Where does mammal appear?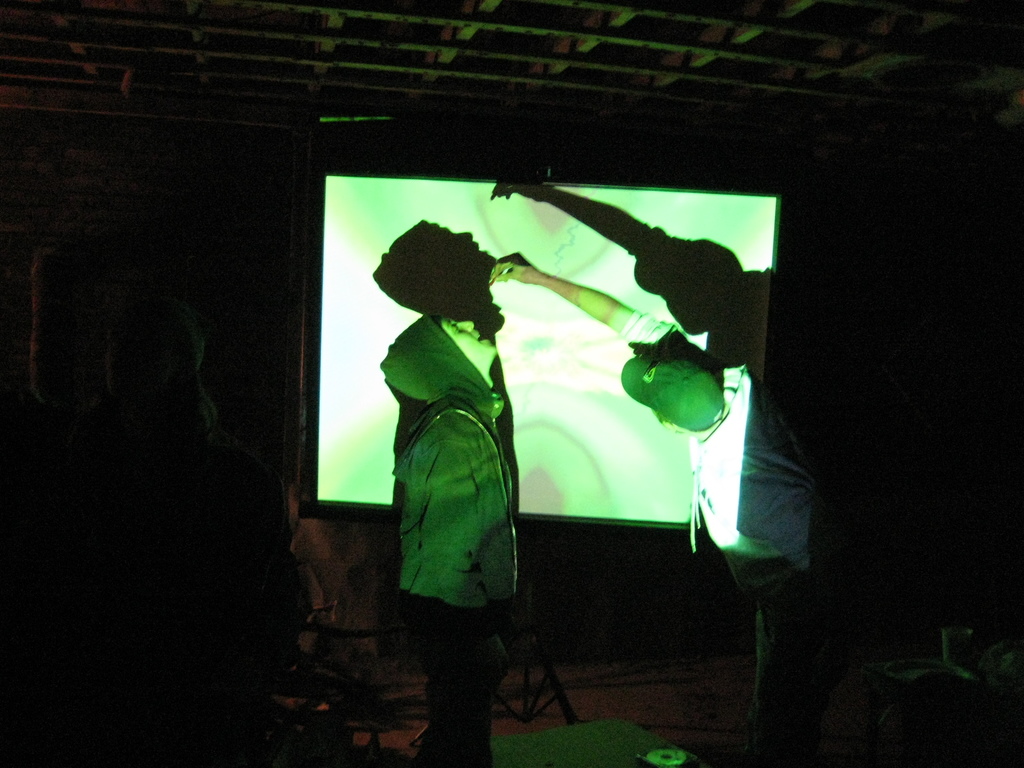
Appears at bbox(488, 253, 831, 767).
